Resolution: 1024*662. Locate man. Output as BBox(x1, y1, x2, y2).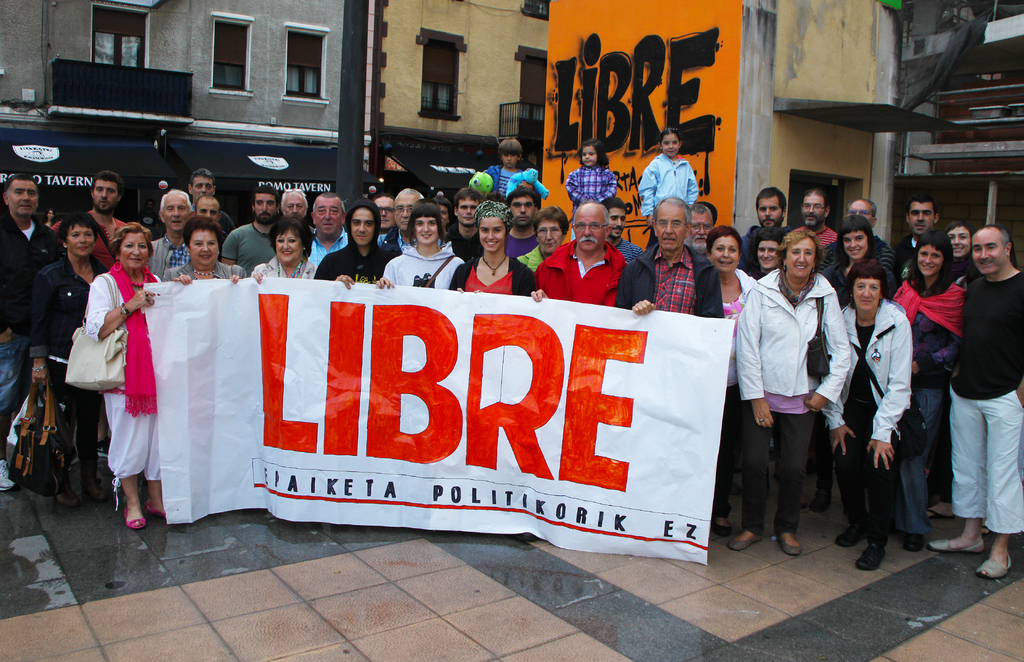
BBox(822, 200, 895, 270).
